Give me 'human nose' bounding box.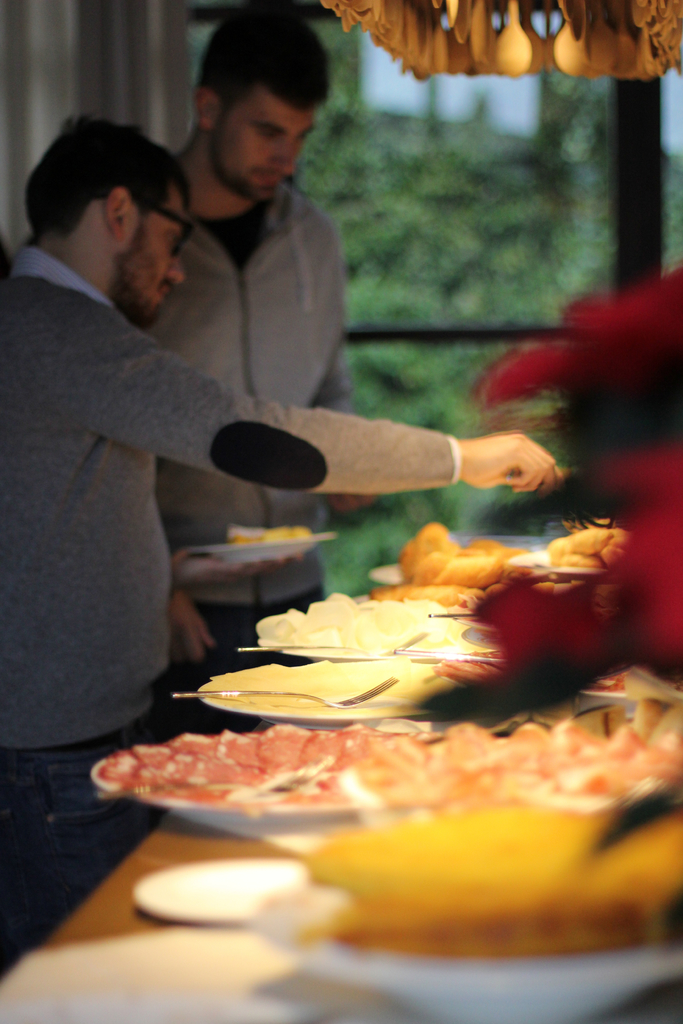
(left=267, top=145, right=297, bottom=174).
